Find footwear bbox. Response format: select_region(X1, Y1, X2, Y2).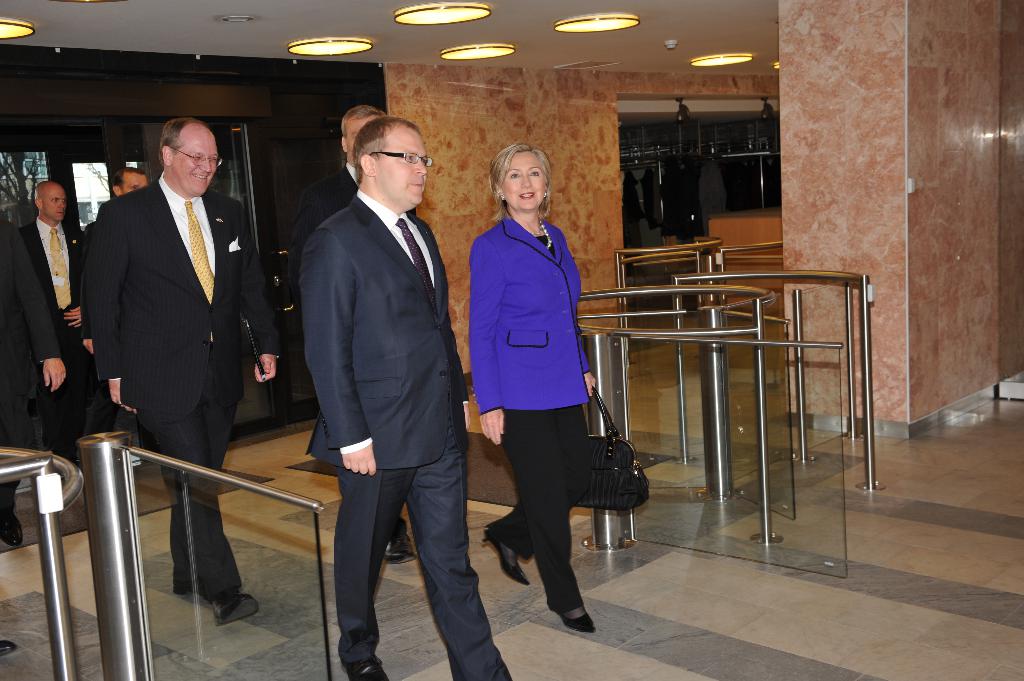
select_region(0, 508, 24, 544).
